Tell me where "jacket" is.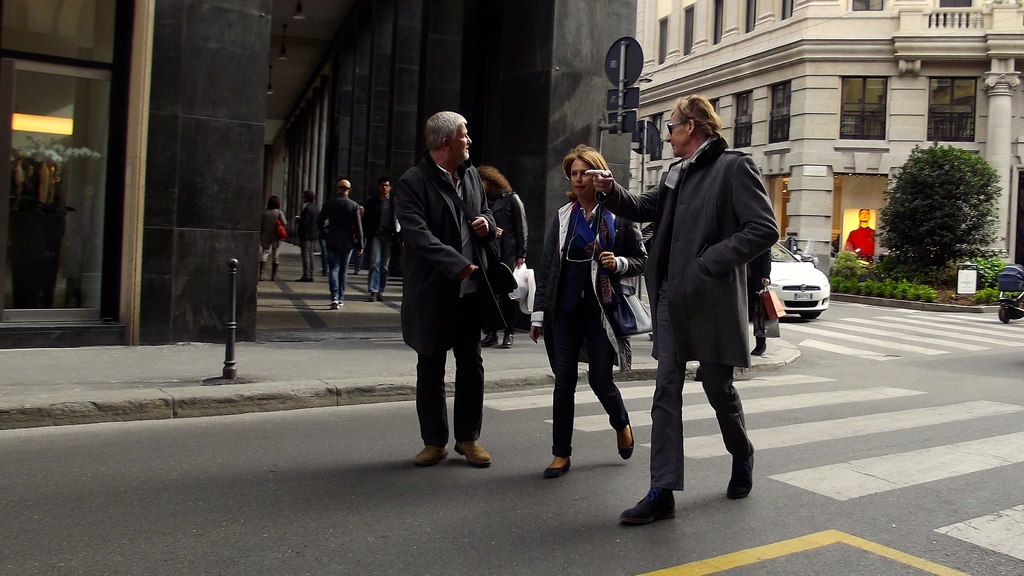
"jacket" is at bbox=(290, 203, 317, 257).
